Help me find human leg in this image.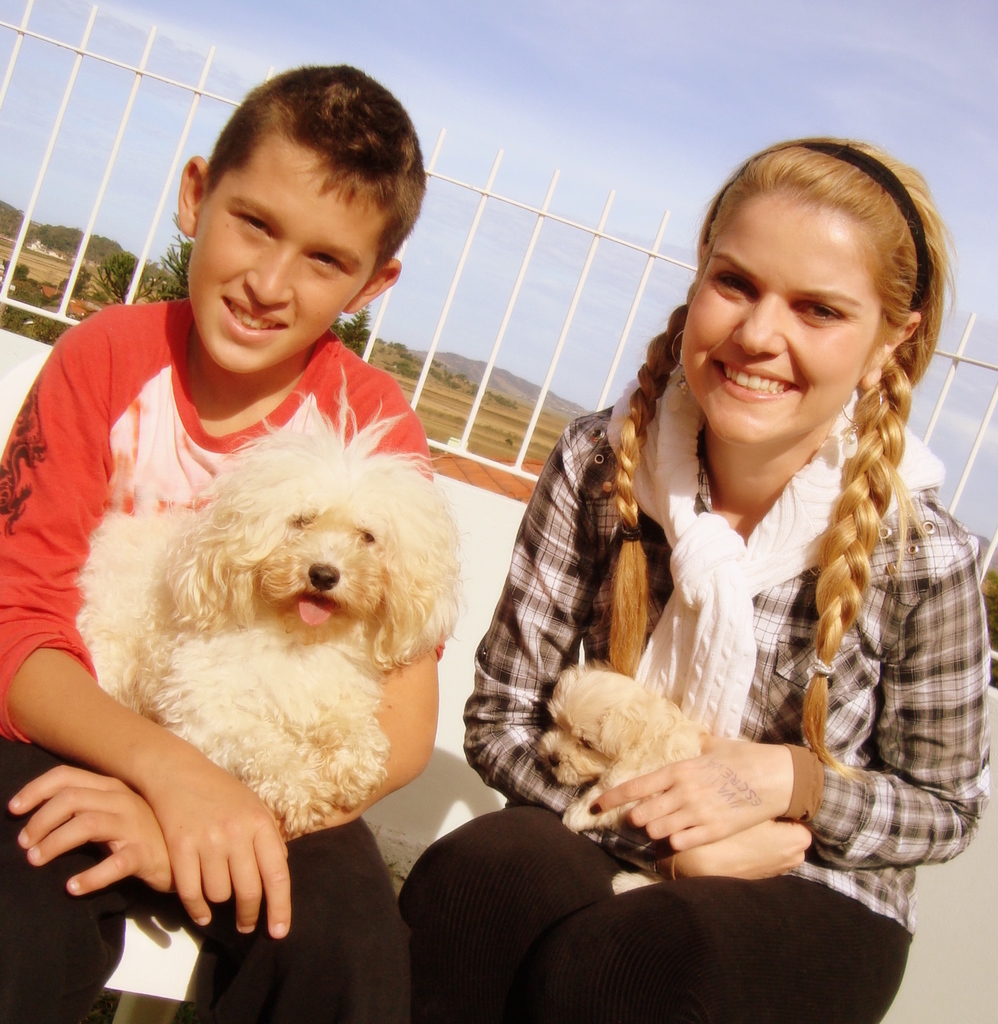
Found it: BBox(3, 737, 151, 1023).
